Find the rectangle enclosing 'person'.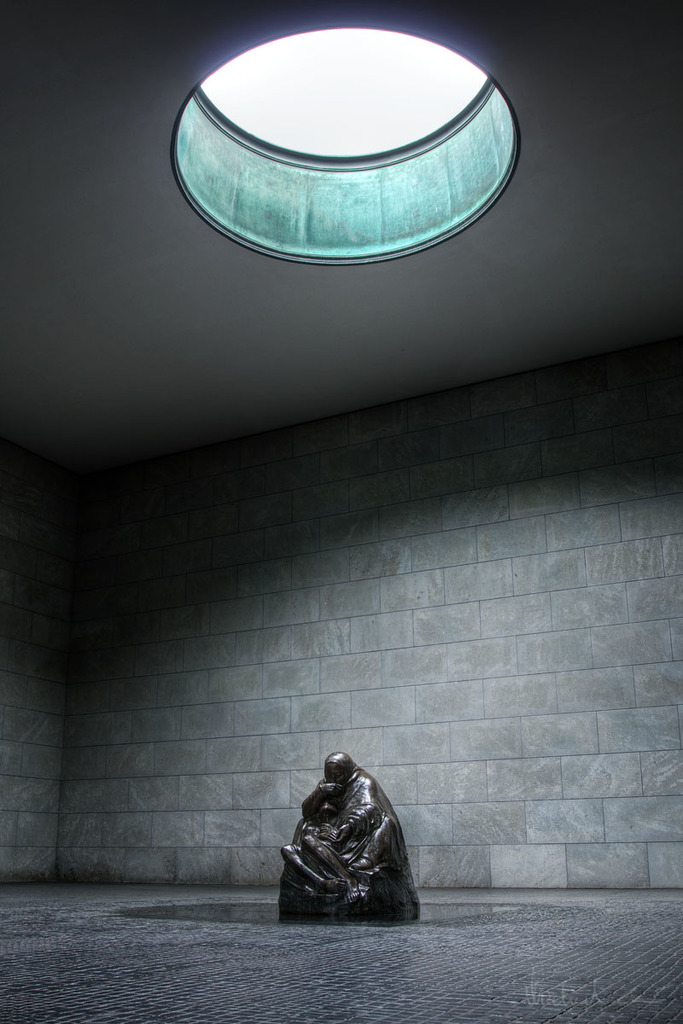
box=[288, 748, 412, 910].
